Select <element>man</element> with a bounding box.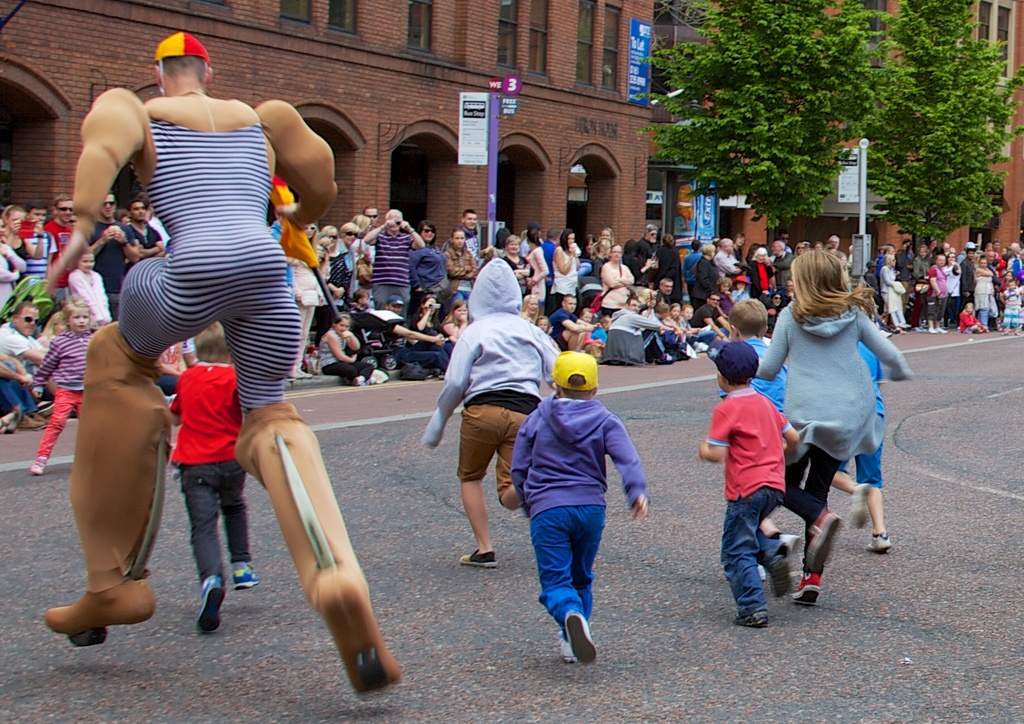
pyautogui.locateOnScreen(636, 223, 660, 280).
